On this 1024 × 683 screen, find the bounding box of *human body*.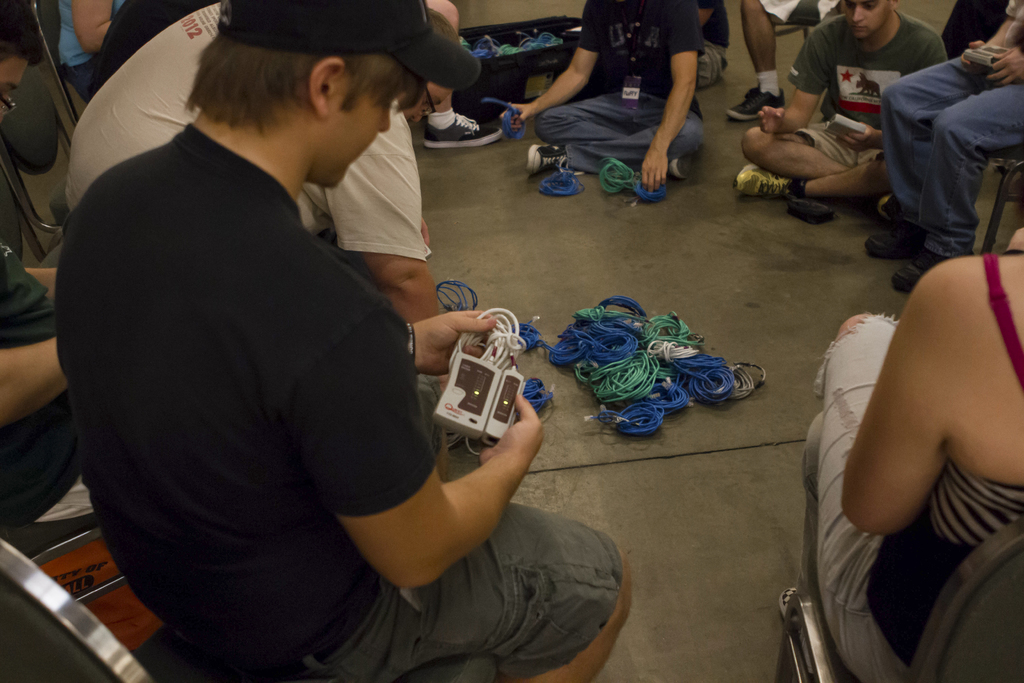
Bounding box: 847 13 1023 306.
